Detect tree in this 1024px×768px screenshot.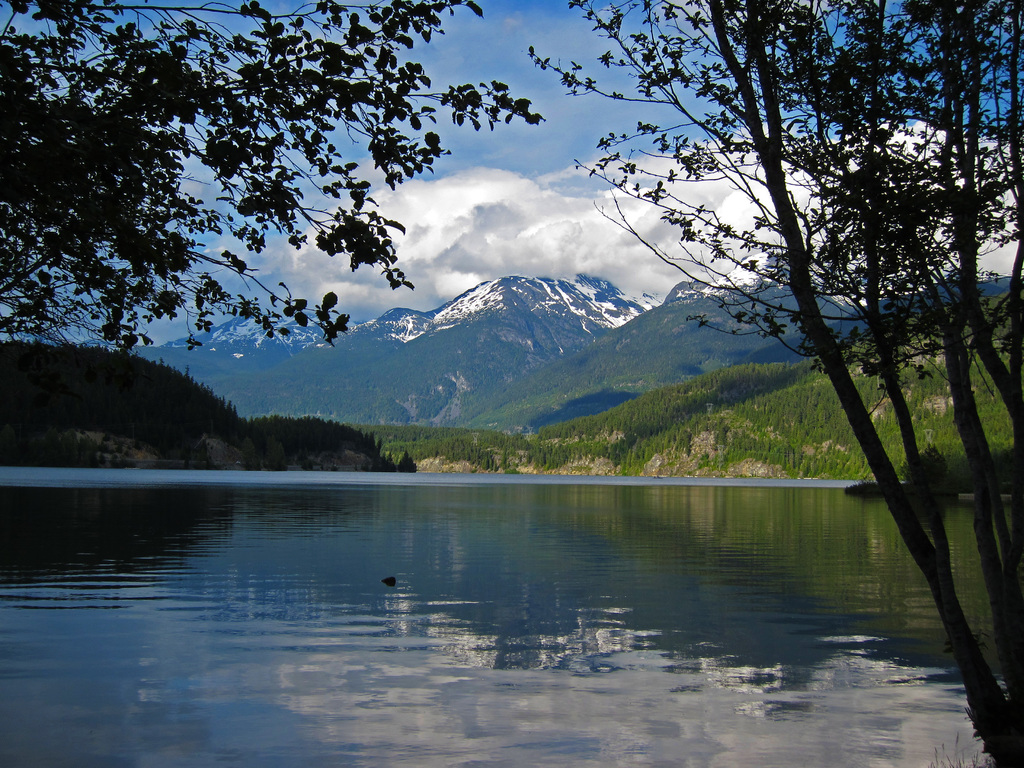
Detection: bbox=(516, 0, 1023, 767).
